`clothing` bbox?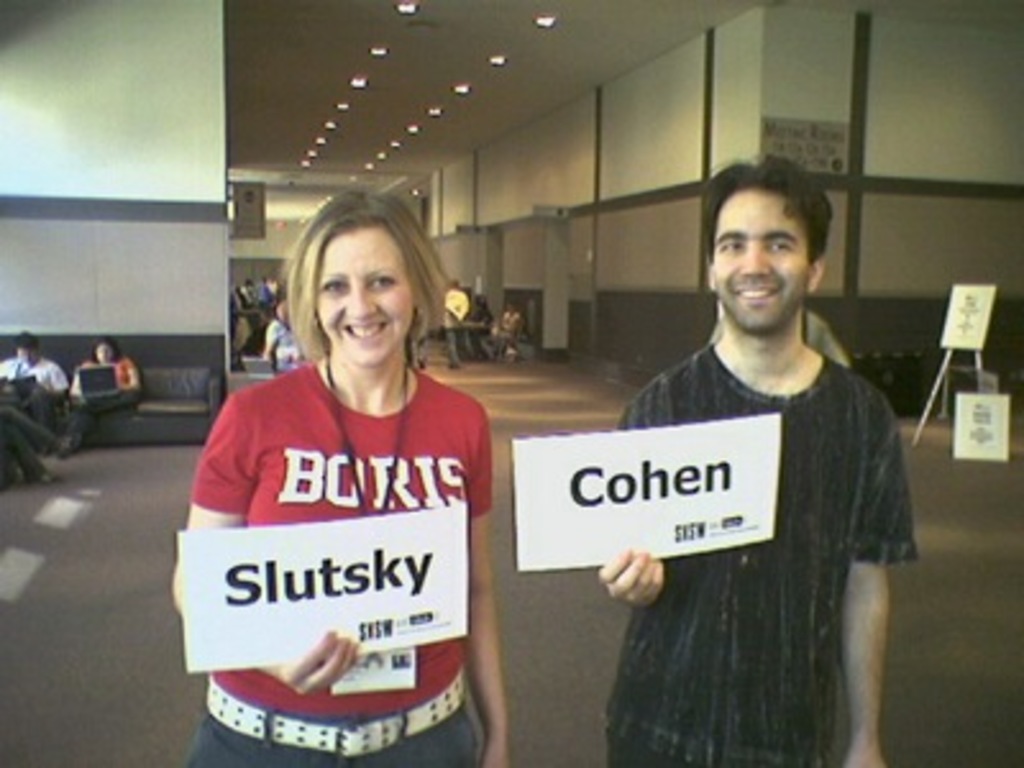
locate(609, 343, 919, 765)
